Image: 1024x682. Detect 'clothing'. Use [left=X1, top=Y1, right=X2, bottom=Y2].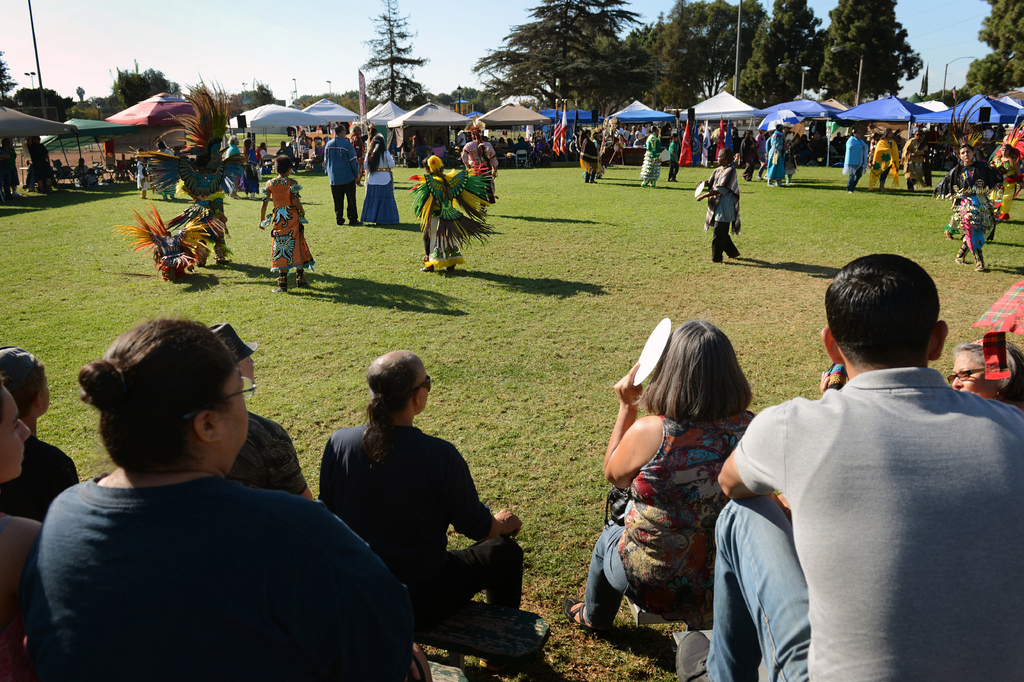
[left=42, top=474, right=412, bottom=681].
